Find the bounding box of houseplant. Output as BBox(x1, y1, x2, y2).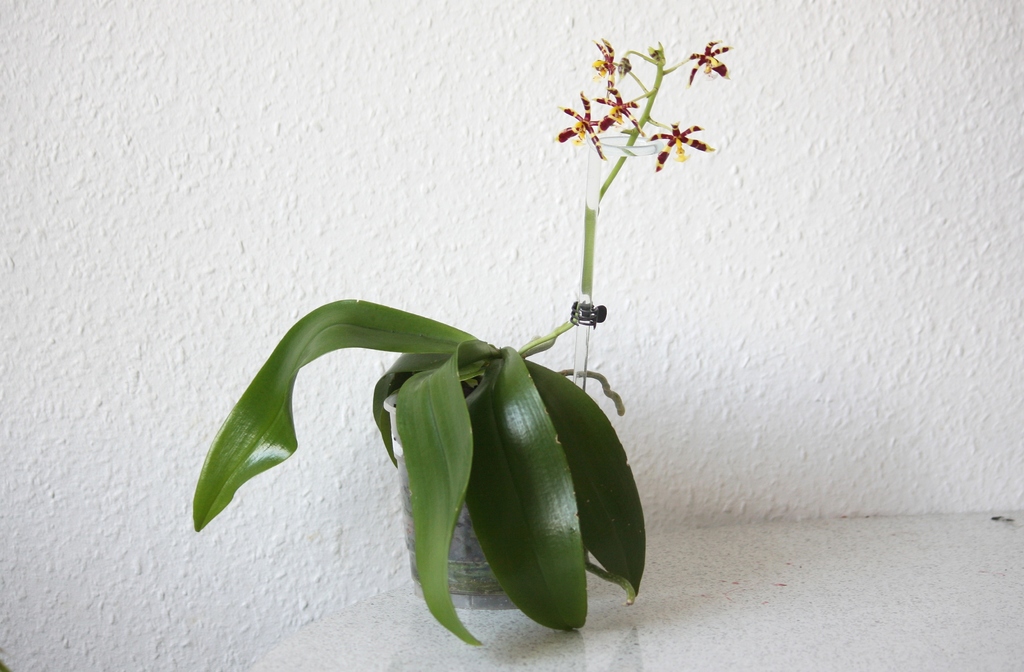
BBox(194, 24, 733, 664).
